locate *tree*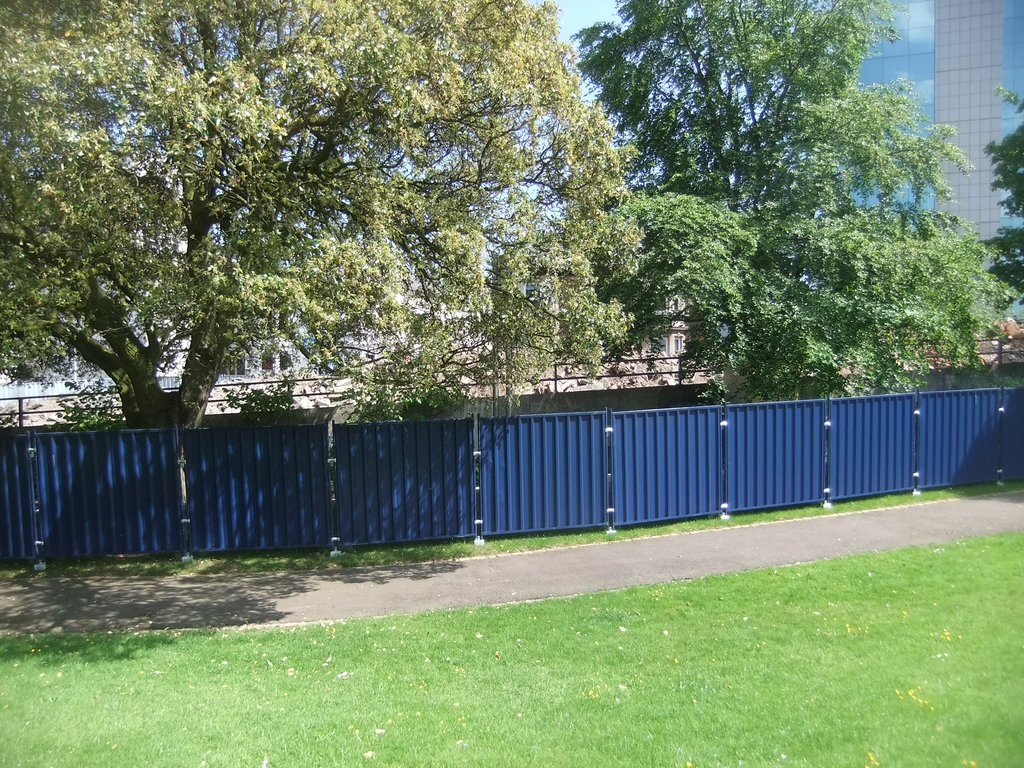
locate(0, 0, 643, 433)
